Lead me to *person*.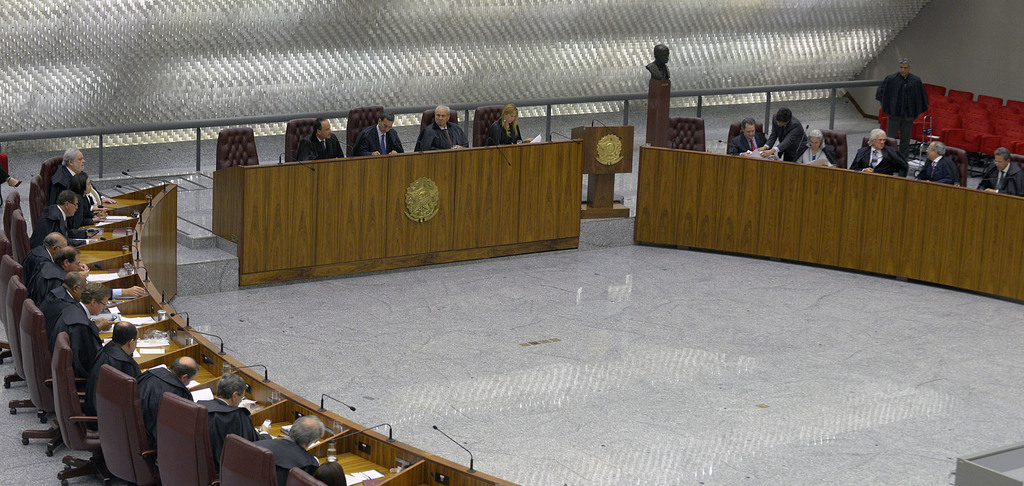
Lead to <region>70, 174, 94, 225</region>.
